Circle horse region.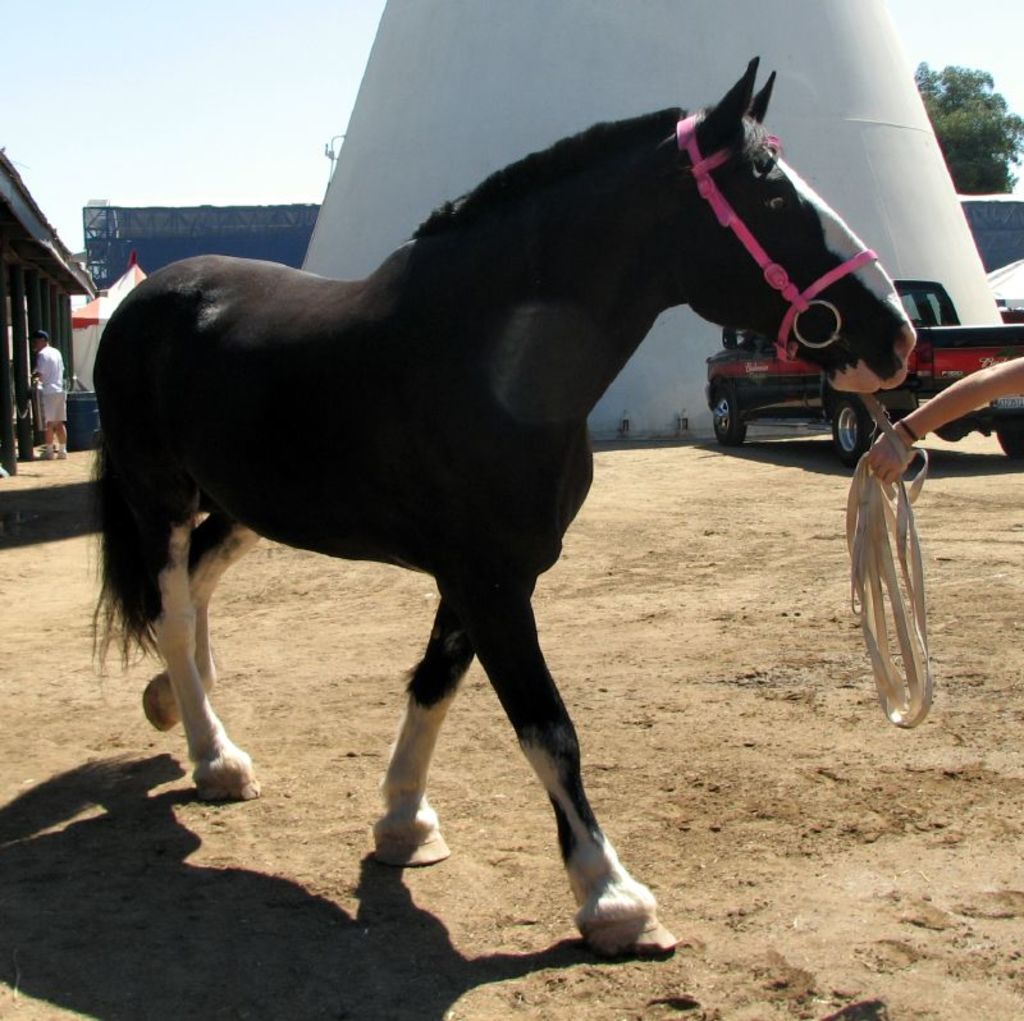
Region: (86,56,924,962).
